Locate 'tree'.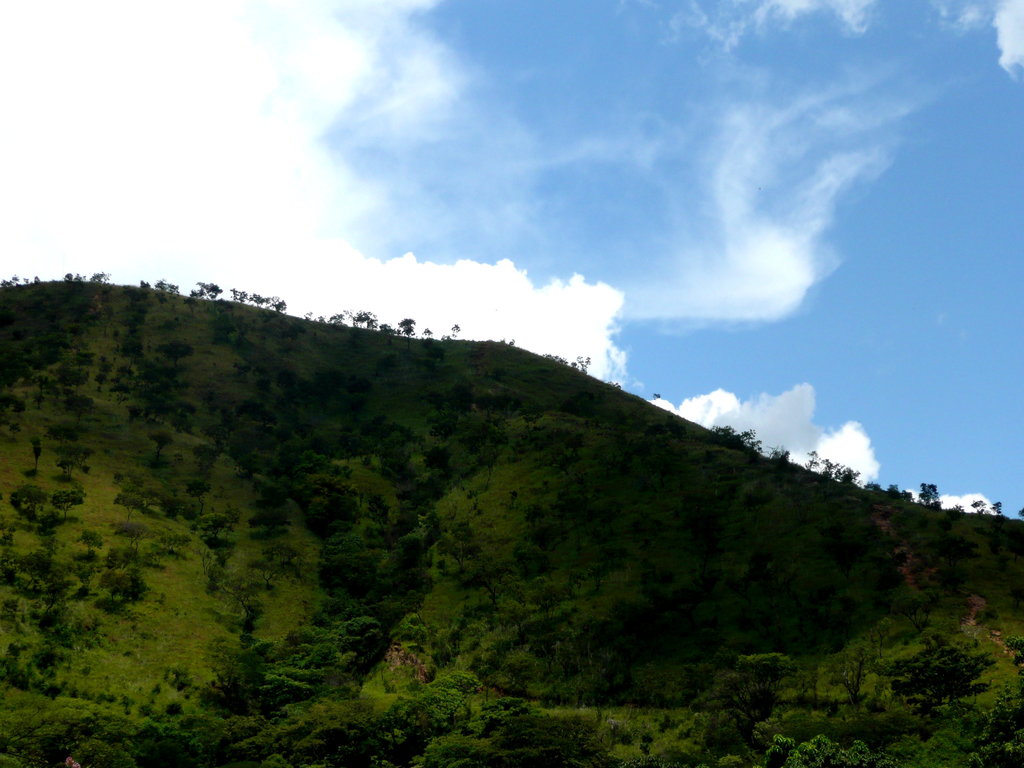
Bounding box: left=150, top=429, right=170, bottom=461.
